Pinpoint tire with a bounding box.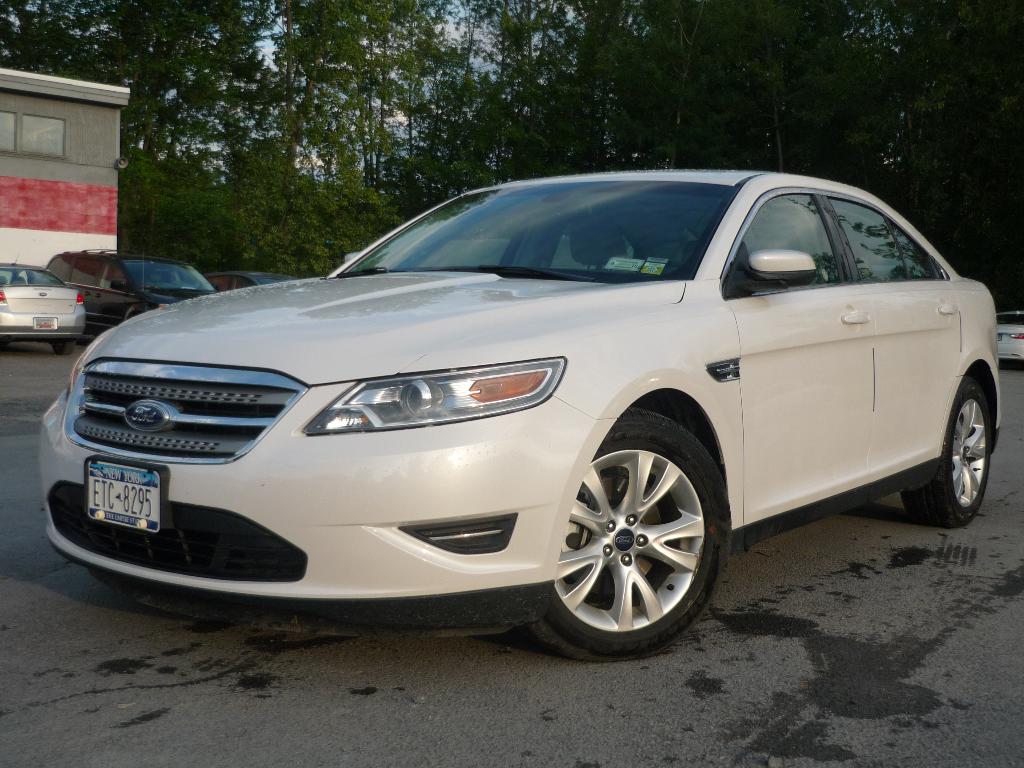
crop(539, 427, 727, 662).
